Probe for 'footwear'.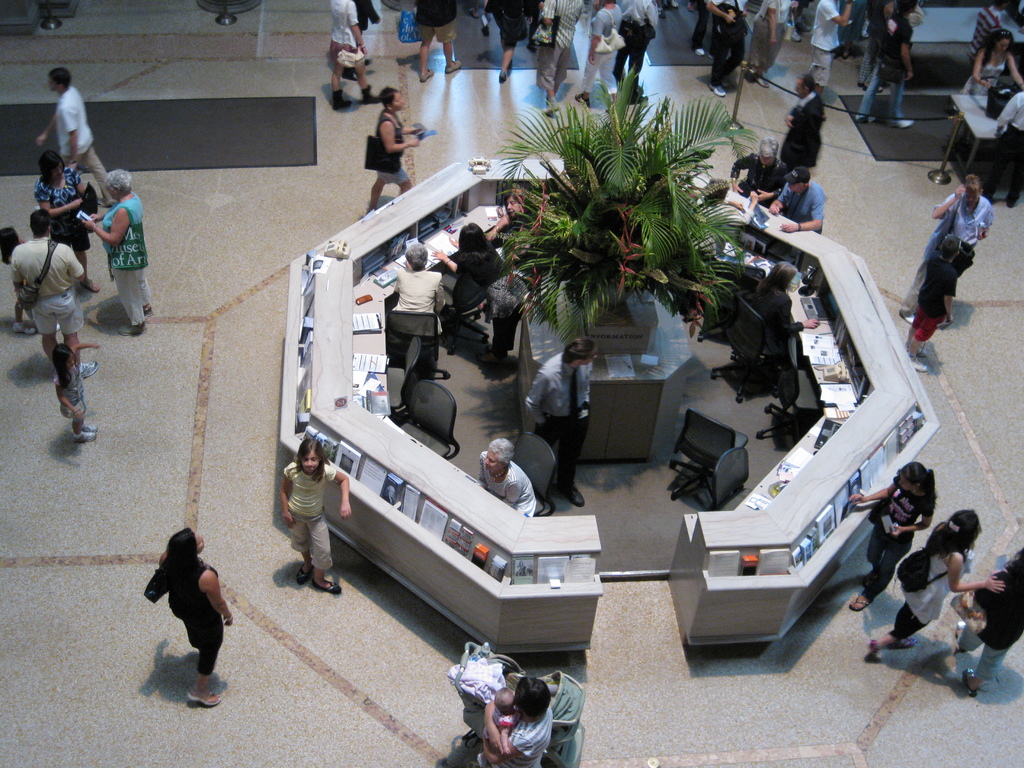
Probe result: x1=12, y1=321, x2=33, y2=333.
